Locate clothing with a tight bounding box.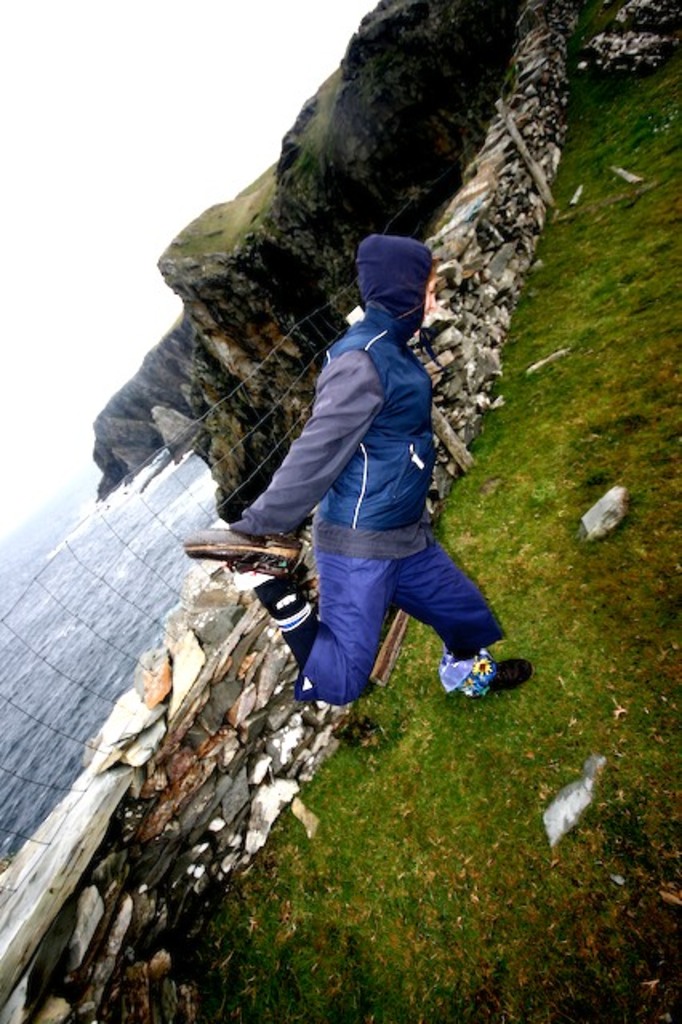
215 237 543 728.
